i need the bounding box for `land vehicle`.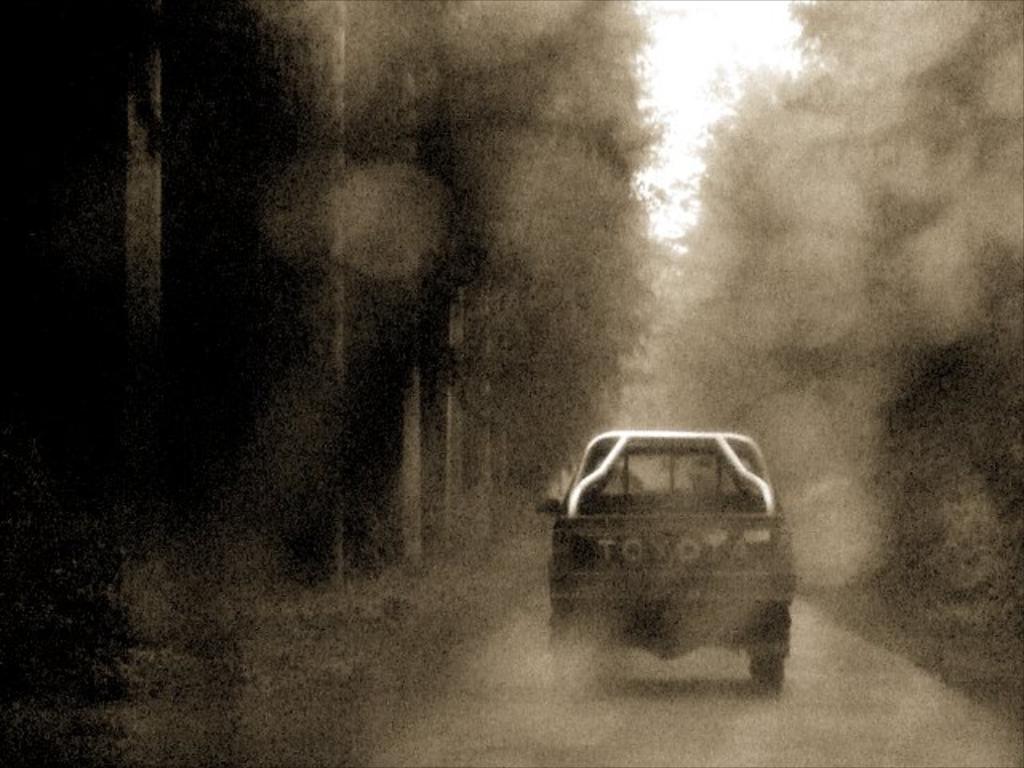
Here it is: {"left": 536, "top": 386, "right": 808, "bottom": 678}.
